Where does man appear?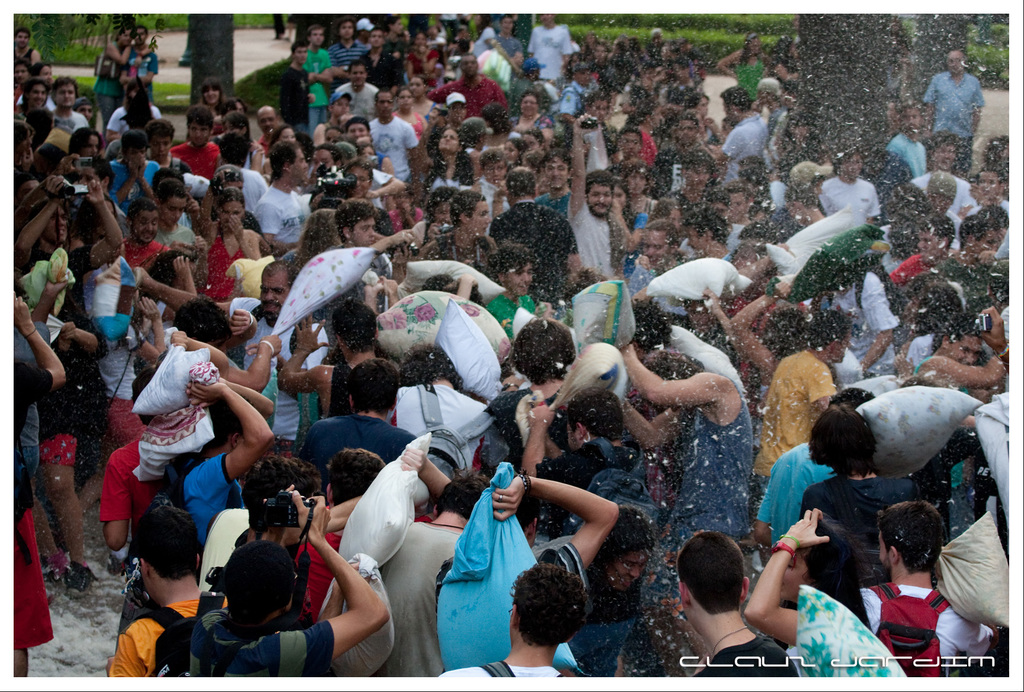
Appears at locate(96, 26, 135, 113).
